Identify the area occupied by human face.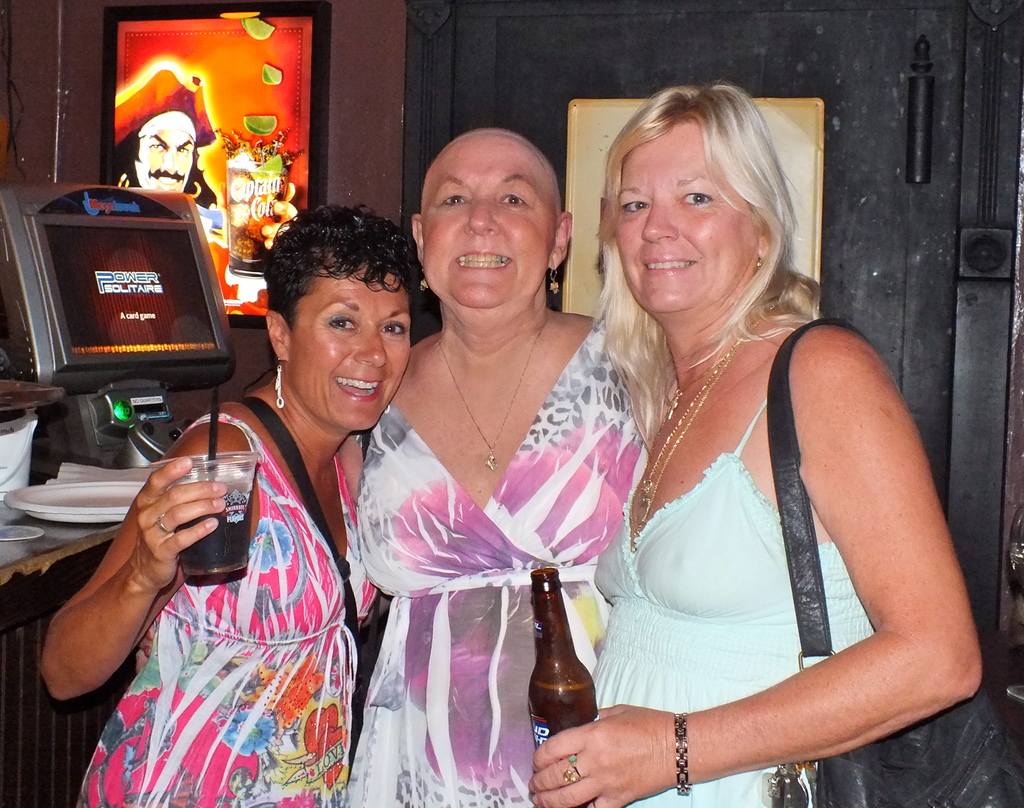
Area: x1=610, y1=120, x2=757, y2=317.
